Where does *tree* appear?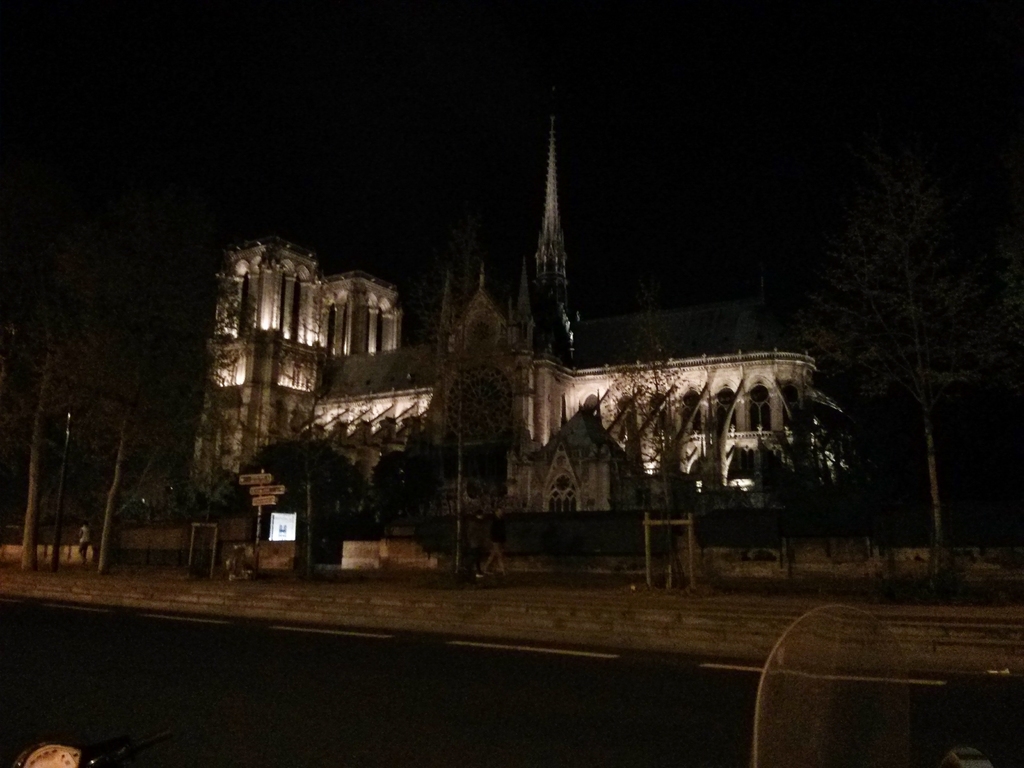
Appears at select_region(423, 280, 516, 562).
